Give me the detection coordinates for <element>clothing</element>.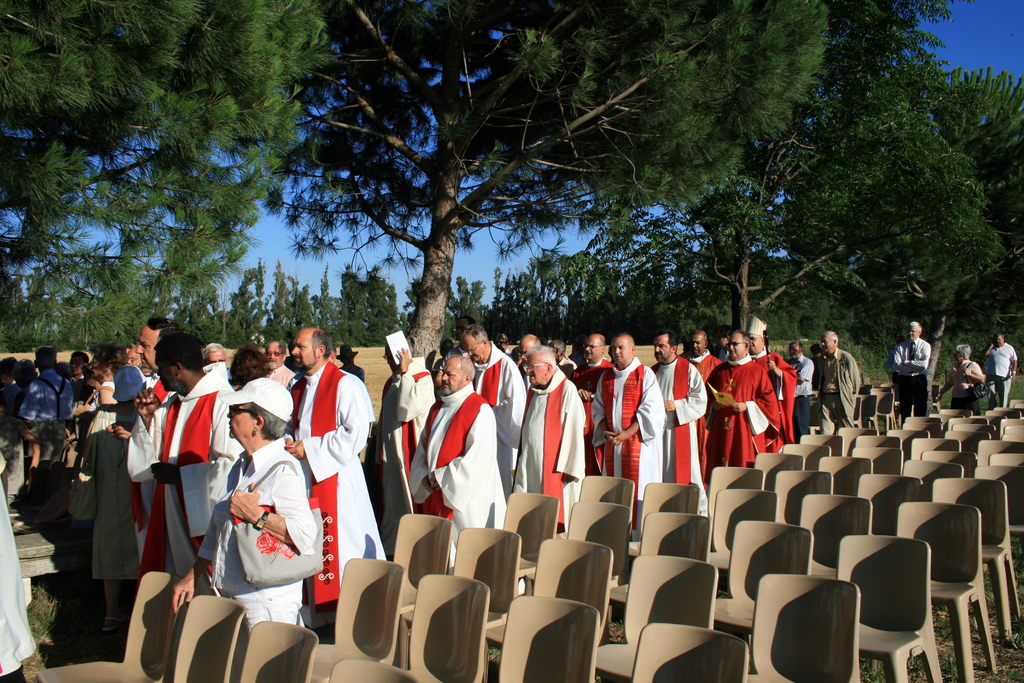
left=893, top=333, right=931, bottom=420.
